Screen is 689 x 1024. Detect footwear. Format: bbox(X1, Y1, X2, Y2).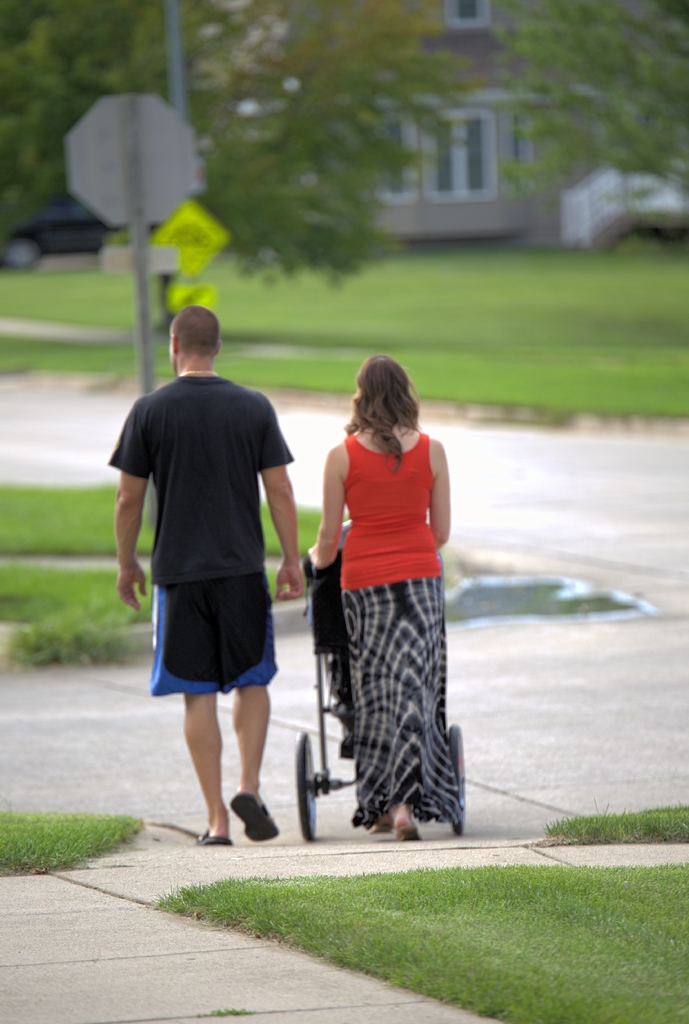
bbox(192, 826, 231, 847).
